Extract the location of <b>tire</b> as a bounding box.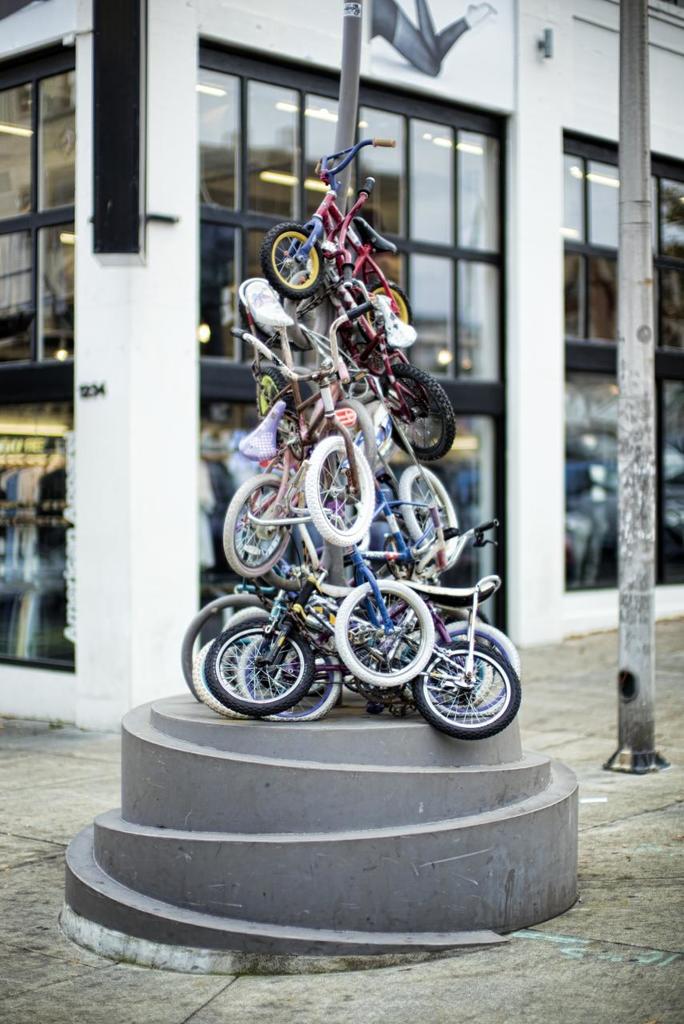
398,461,460,547.
